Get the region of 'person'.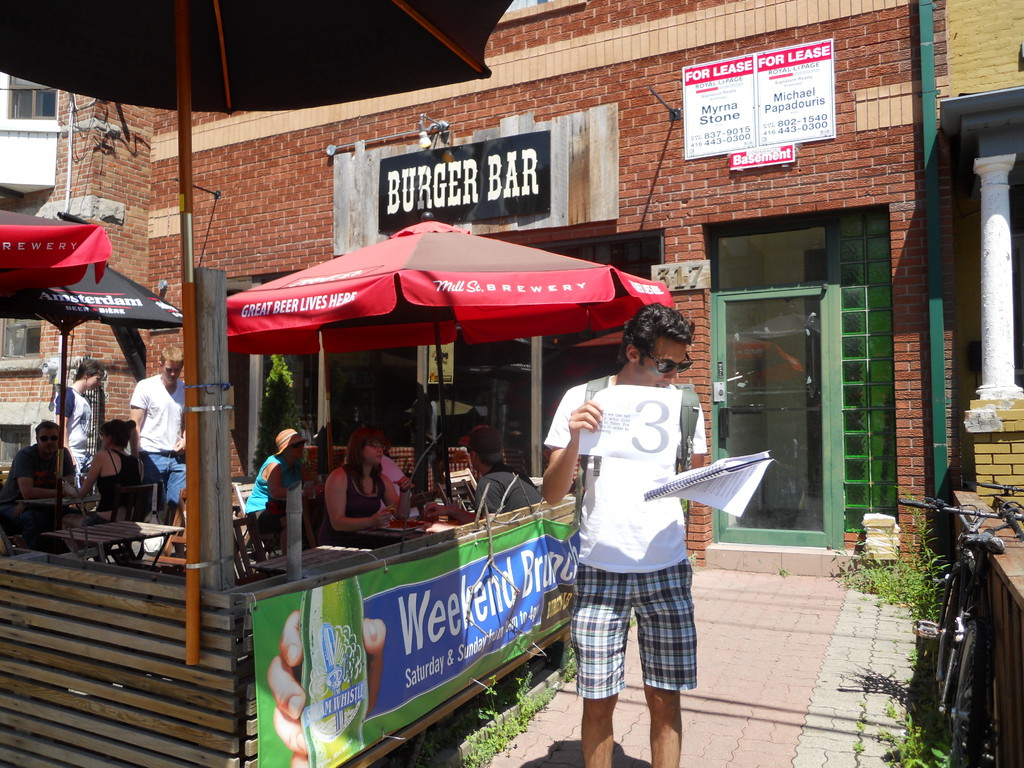
x1=535 y1=298 x2=707 y2=767.
